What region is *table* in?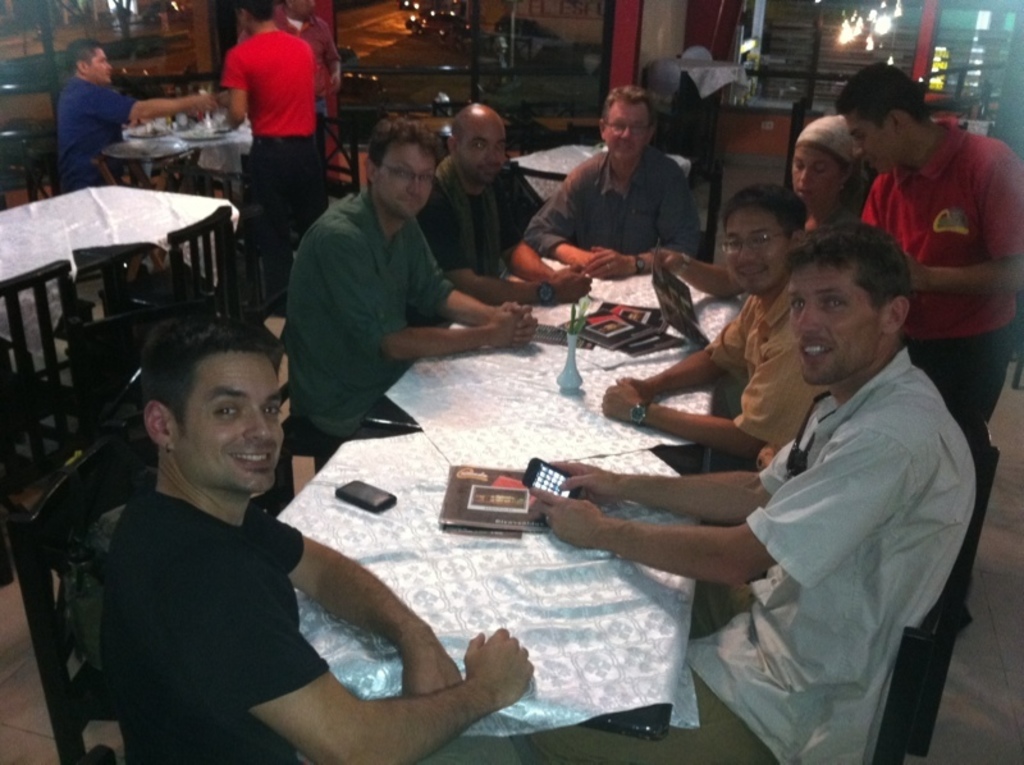
118,102,332,177.
